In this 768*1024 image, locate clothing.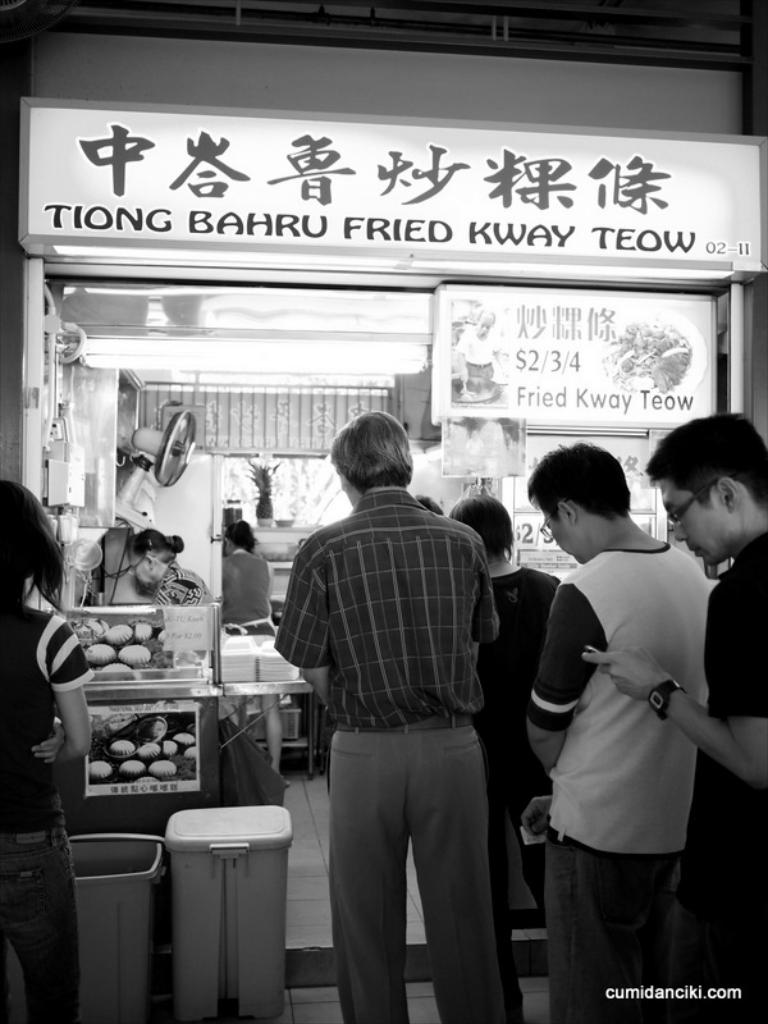
Bounding box: [x1=681, y1=539, x2=767, y2=1021].
